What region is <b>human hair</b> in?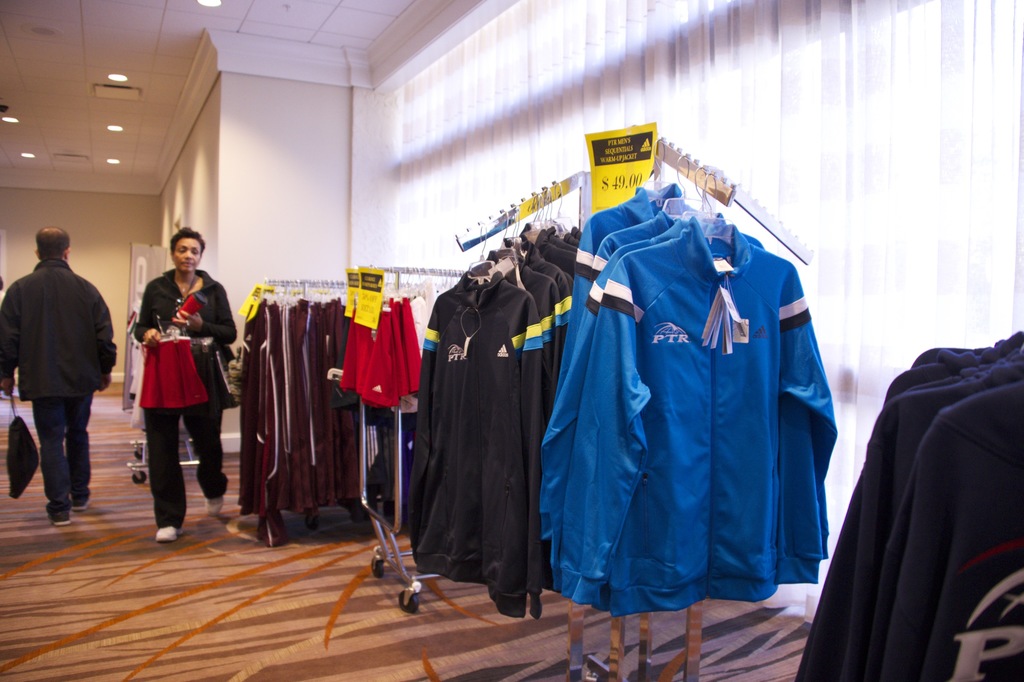
crop(37, 221, 75, 270).
